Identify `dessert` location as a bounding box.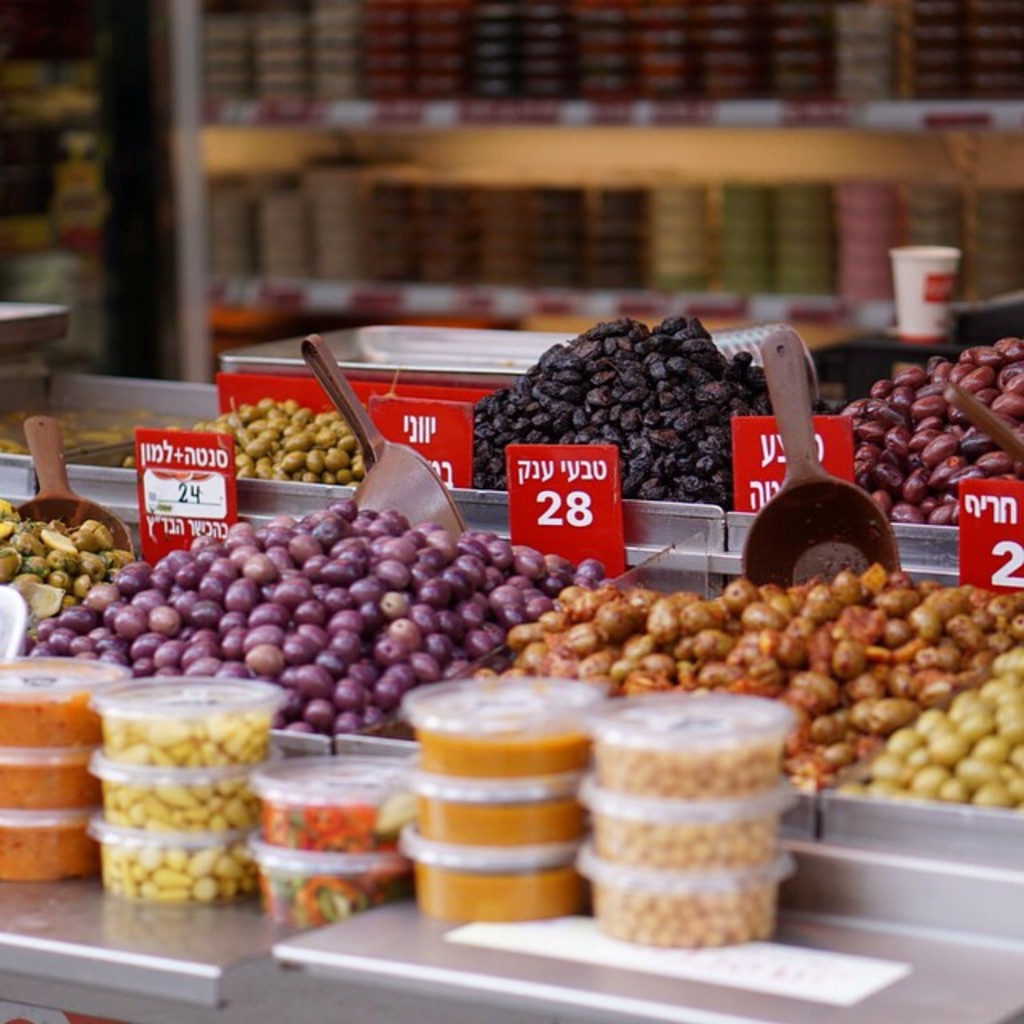
rect(408, 782, 566, 851).
